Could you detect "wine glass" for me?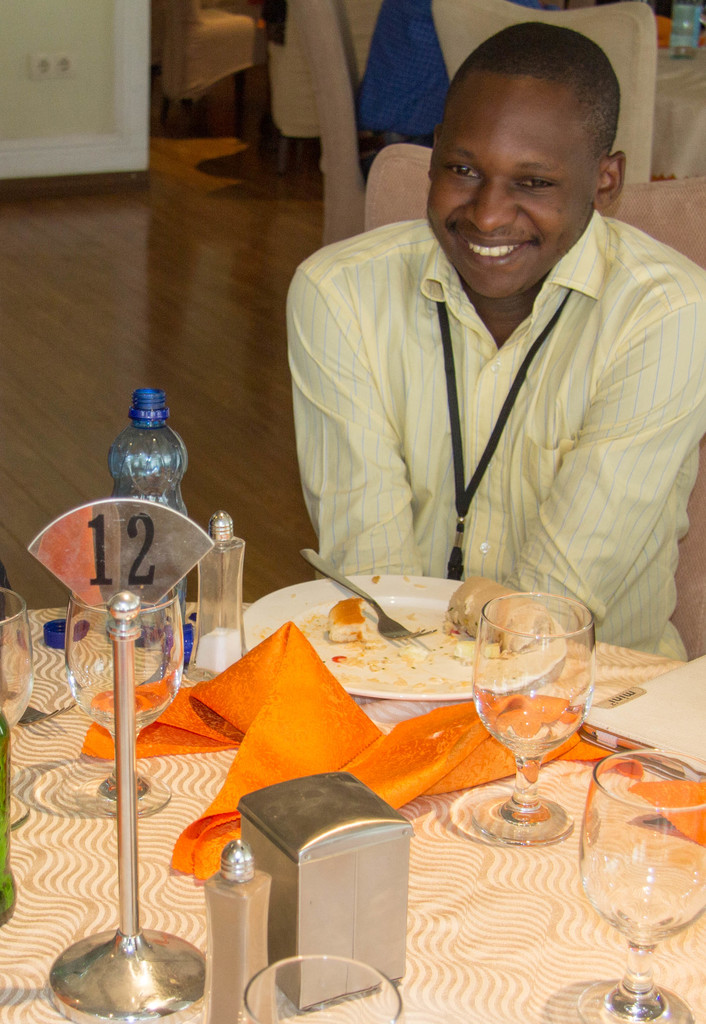
Detection result: [x1=538, y1=748, x2=705, y2=1023].
